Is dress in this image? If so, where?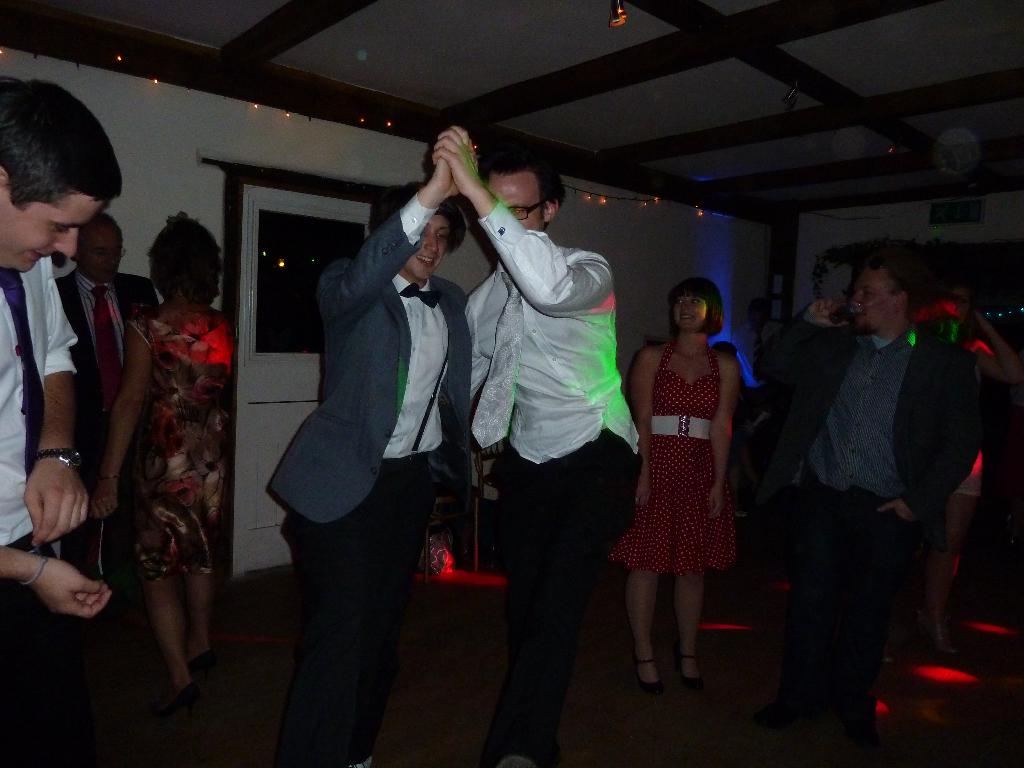
Yes, at (x1=132, y1=311, x2=237, y2=584).
